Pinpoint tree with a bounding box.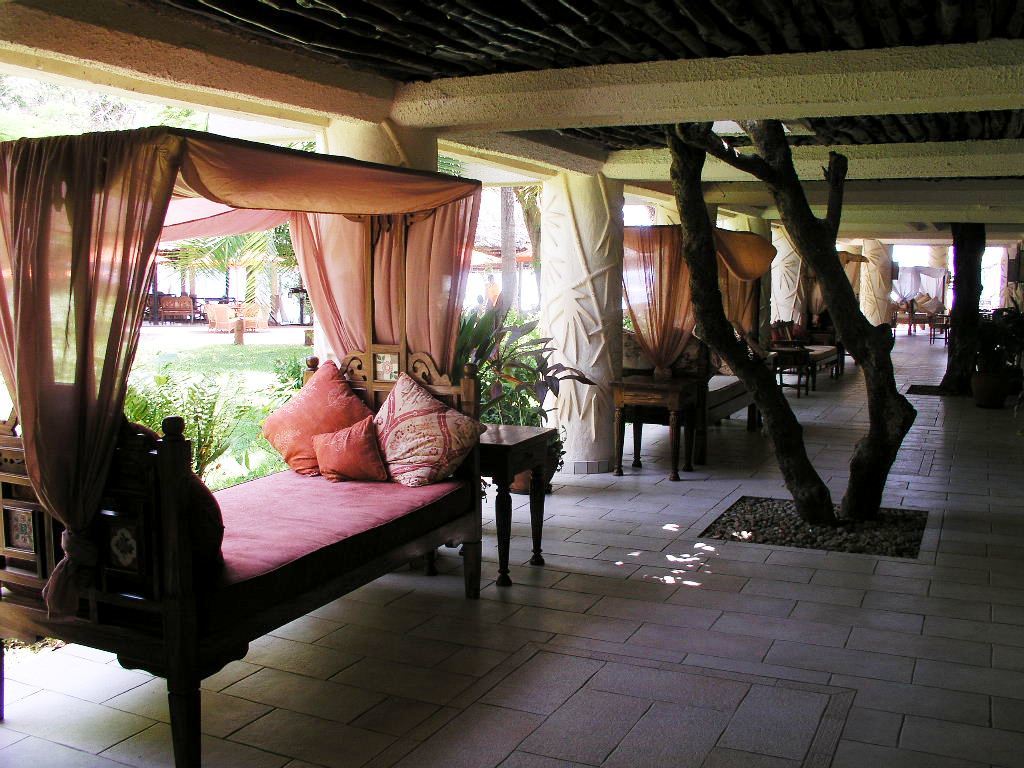
l=444, t=307, r=600, b=424.
